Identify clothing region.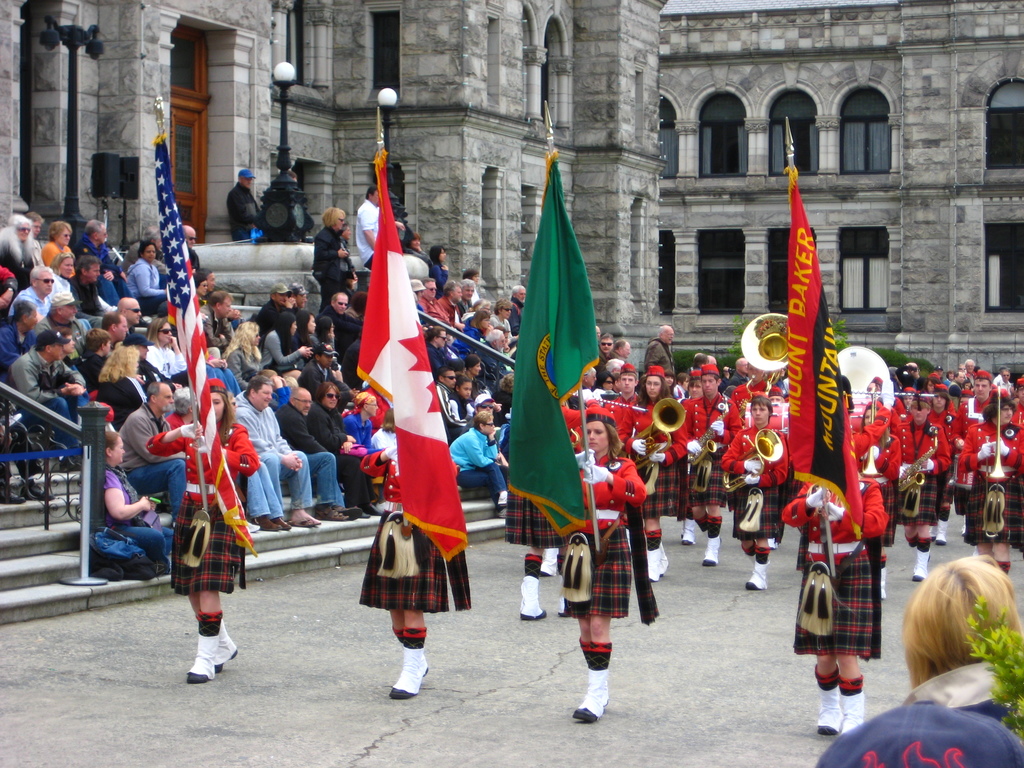
Region: 431/296/461/327.
